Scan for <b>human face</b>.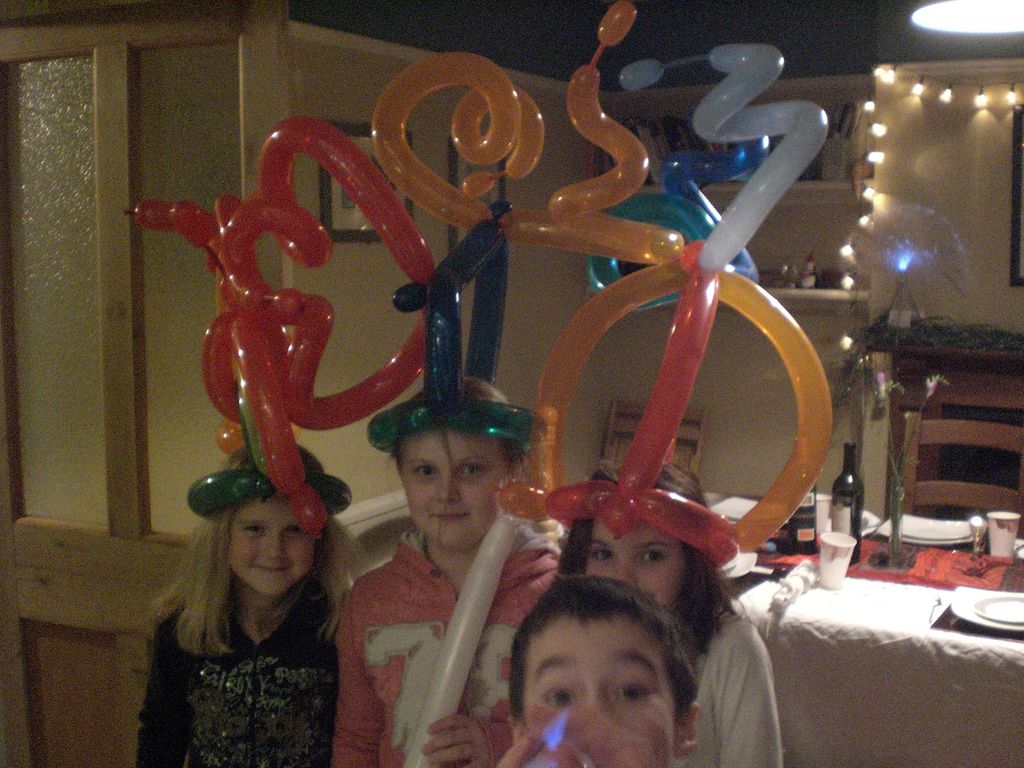
Scan result: 396/428/506/548.
